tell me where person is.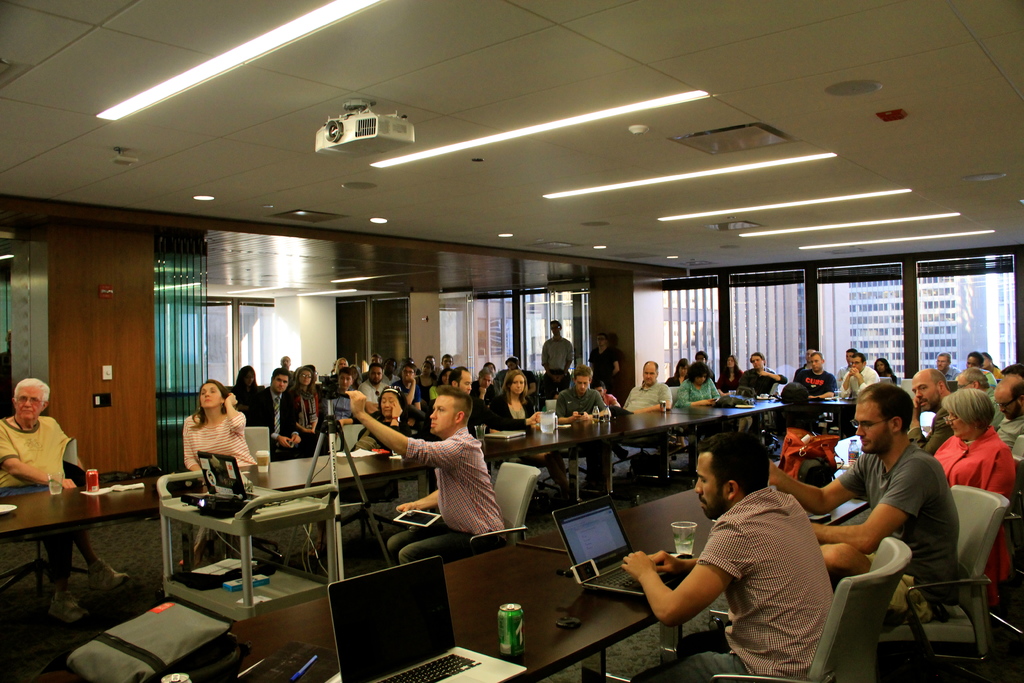
person is at x1=549, y1=368, x2=607, y2=422.
